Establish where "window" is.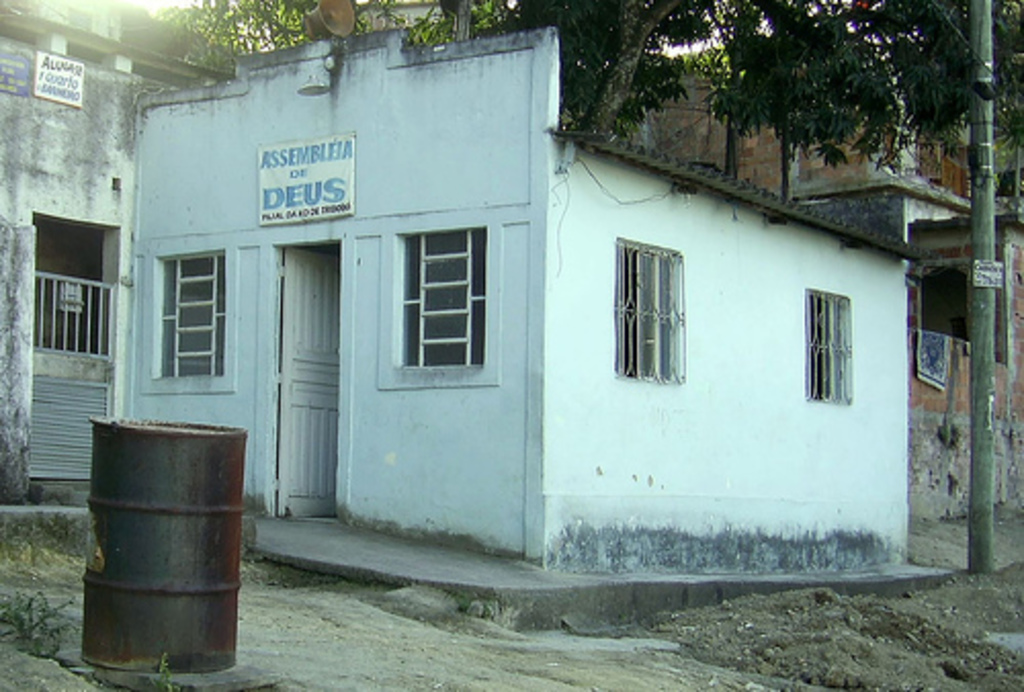
Established at 612/240/688/387.
